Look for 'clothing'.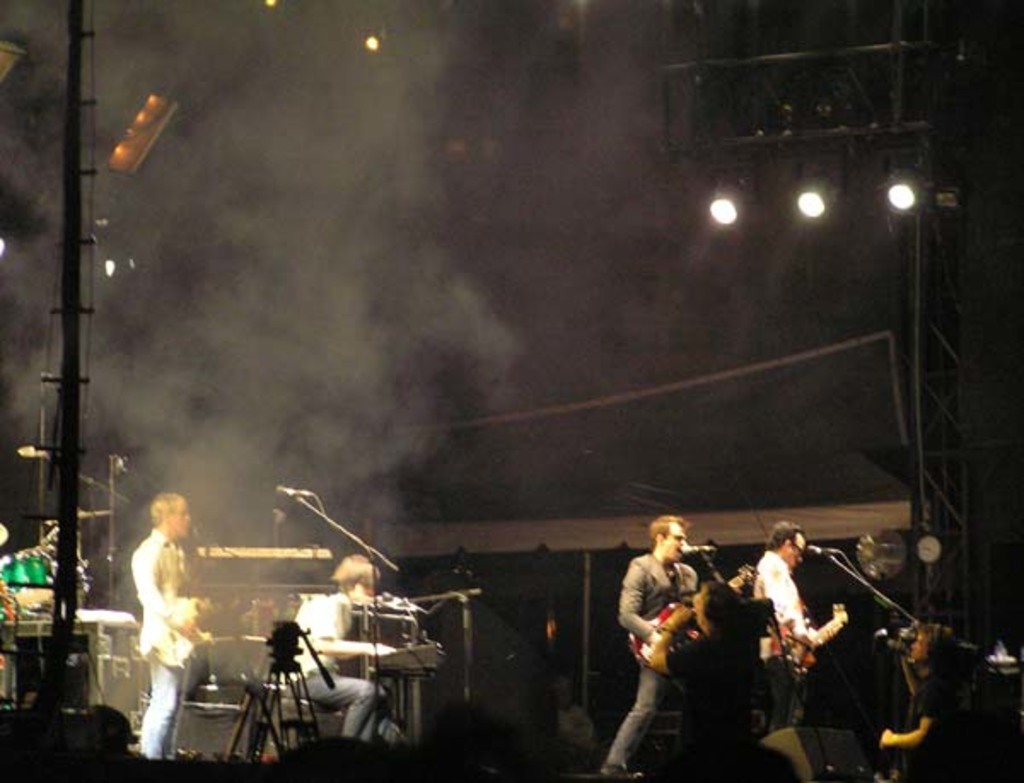
Found: [left=137, top=531, right=203, bottom=756].
